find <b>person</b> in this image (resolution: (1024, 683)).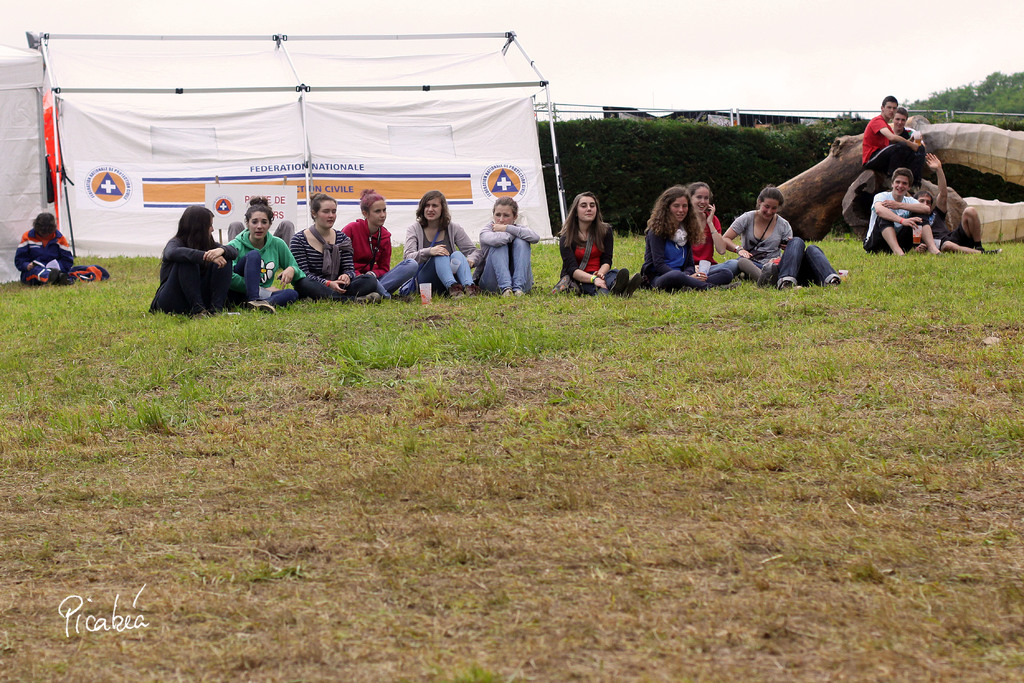
{"left": 911, "top": 153, "right": 988, "bottom": 257}.
